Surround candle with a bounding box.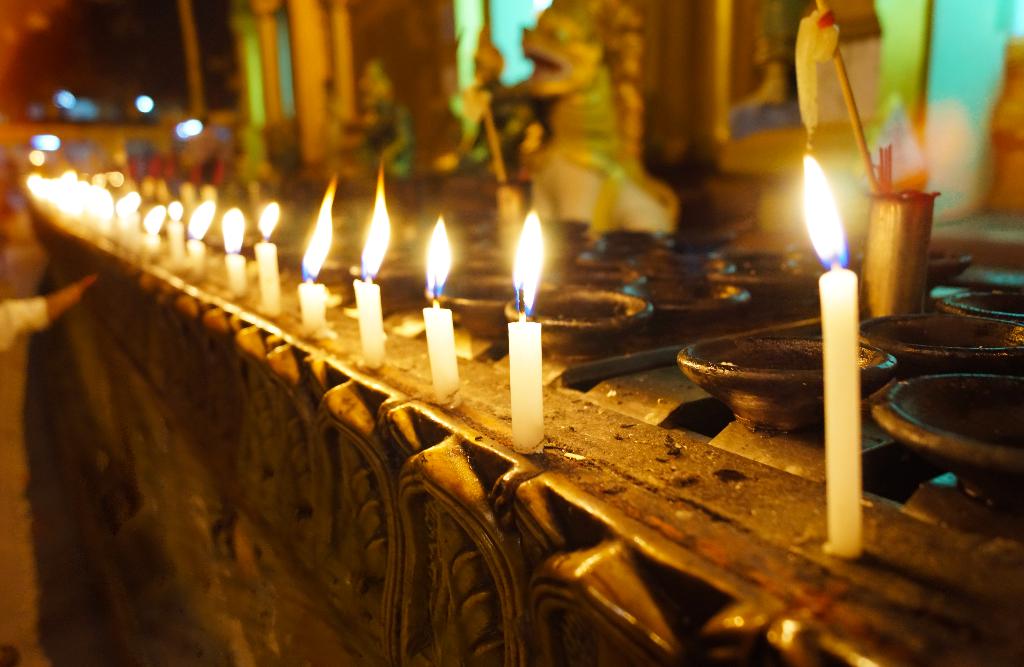
426,215,455,403.
